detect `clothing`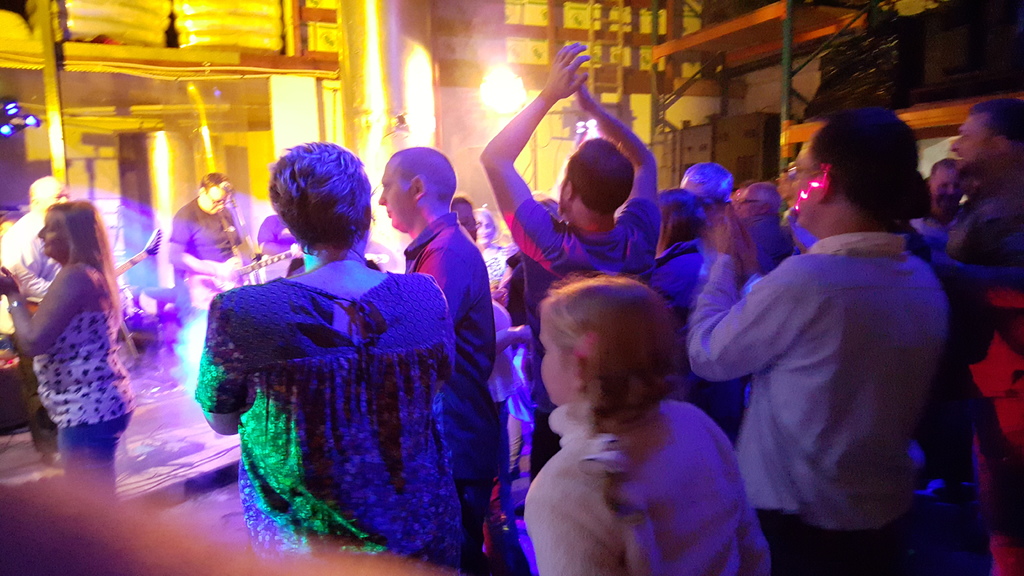
rect(937, 223, 1023, 539)
